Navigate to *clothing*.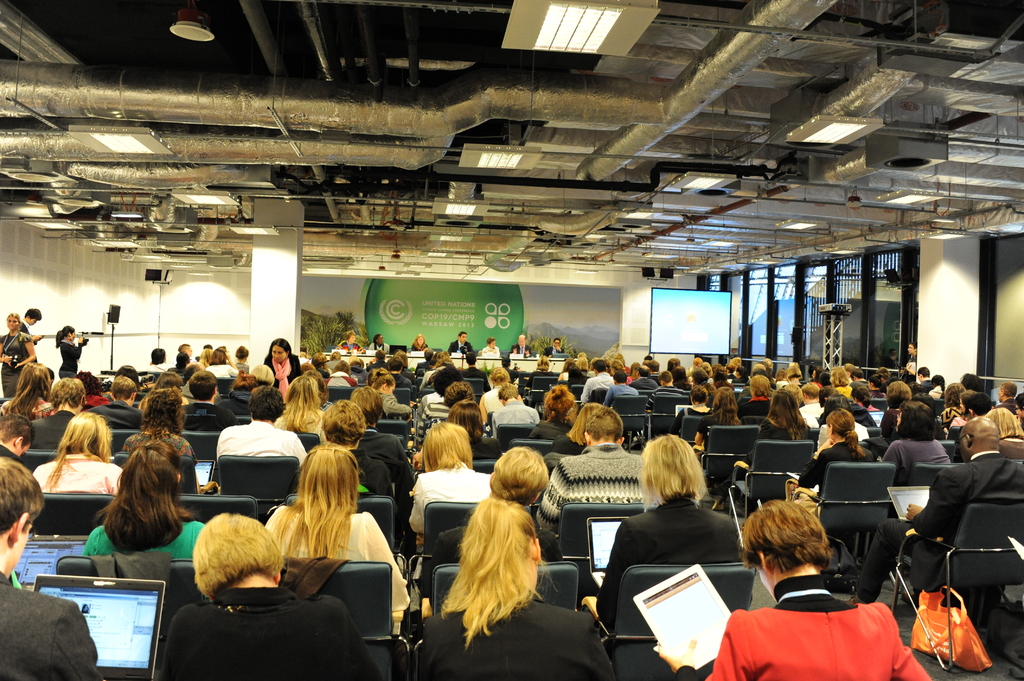
Navigation target: rect(508, 344, 530, 357).
